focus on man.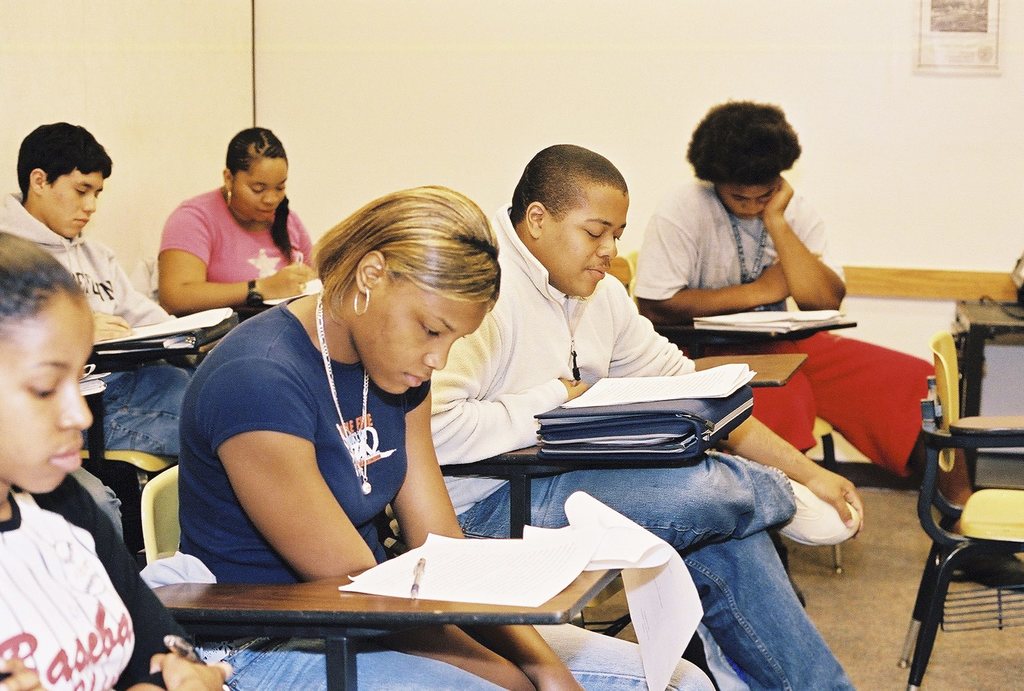
Focused at detection(0, 123, 193, 451).
